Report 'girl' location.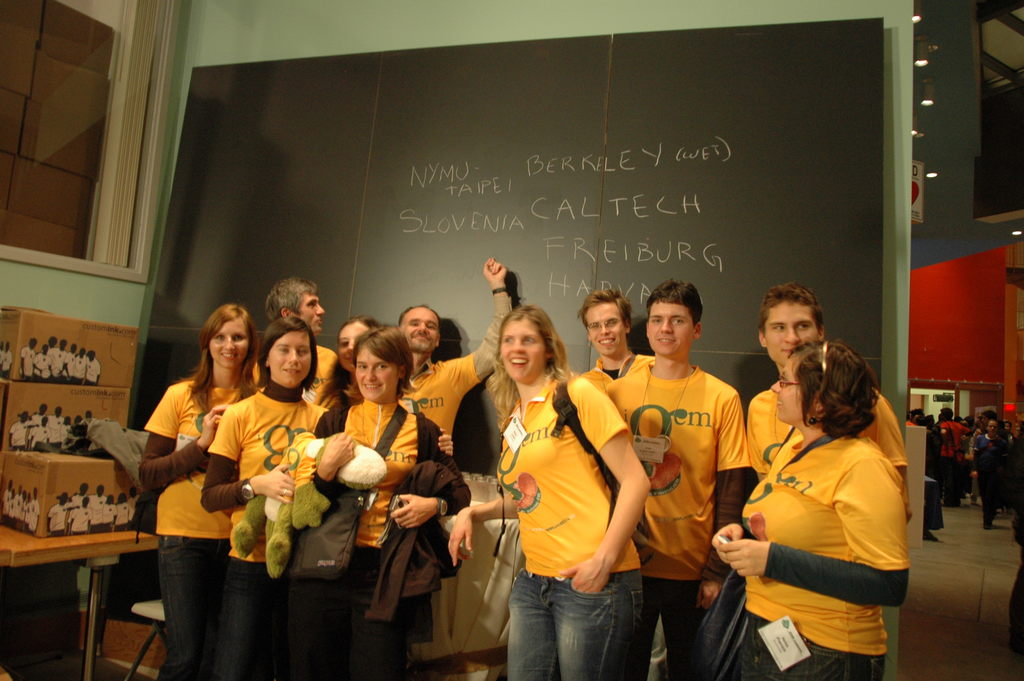
Report: box=[132, 299, 265, 680].
